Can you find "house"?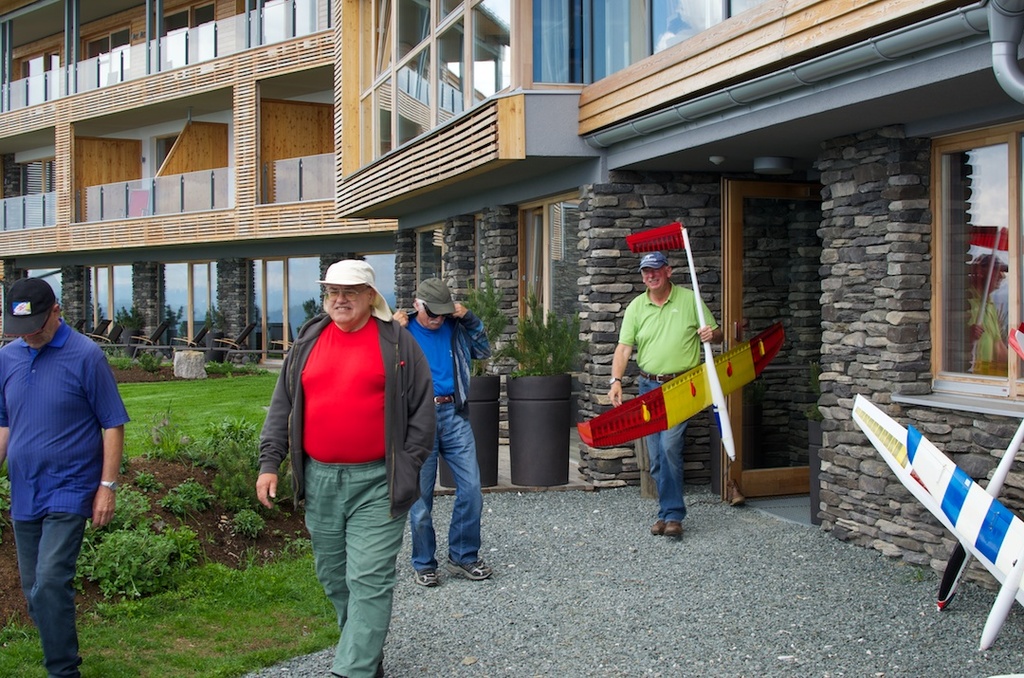
Yes, bounding box: 338/0/1023/585.
